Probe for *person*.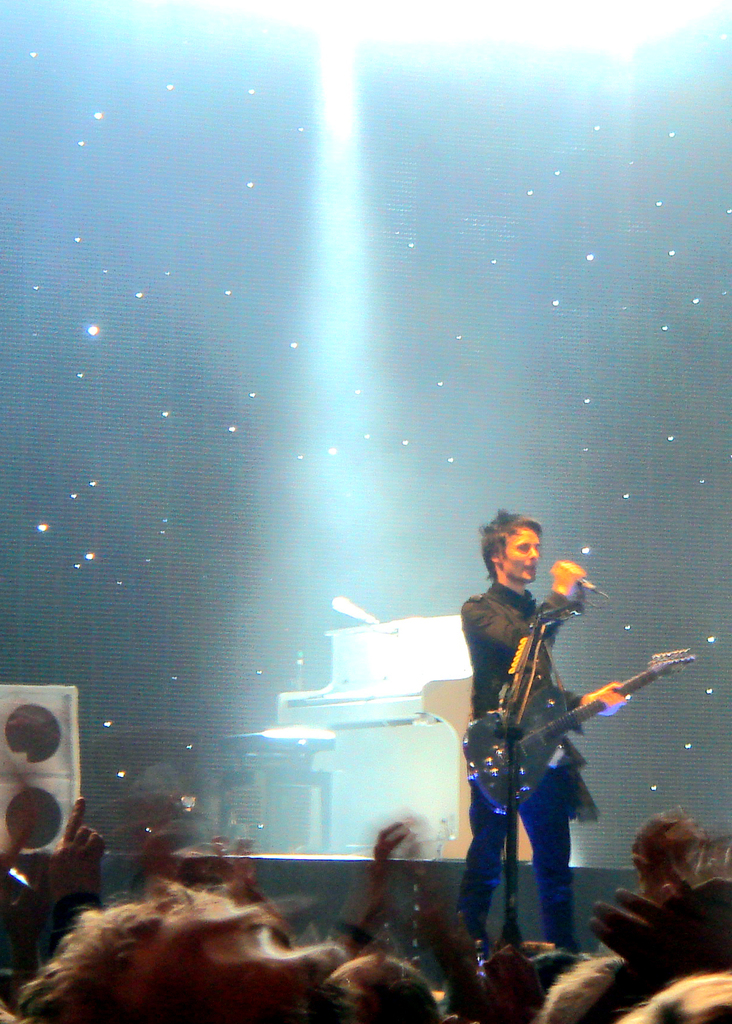
Probe result: <bbox>622, 815, 710, 965</bbox>.
